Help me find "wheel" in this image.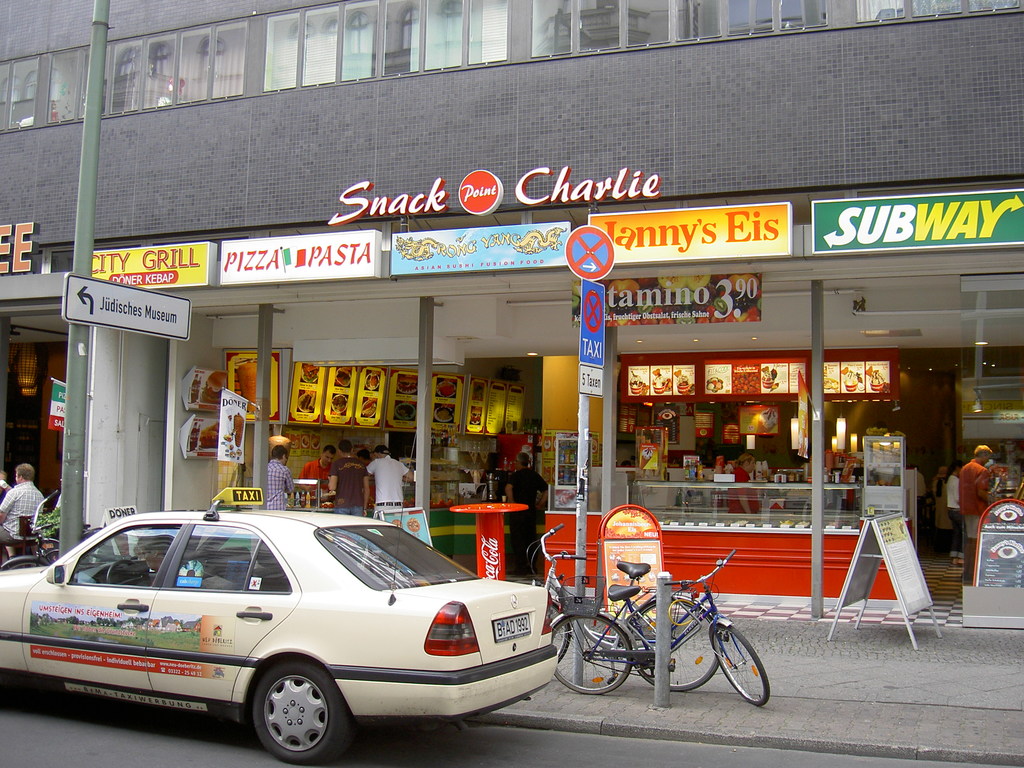
Found it: [left=1, top=559, right=43, bottom=569].
